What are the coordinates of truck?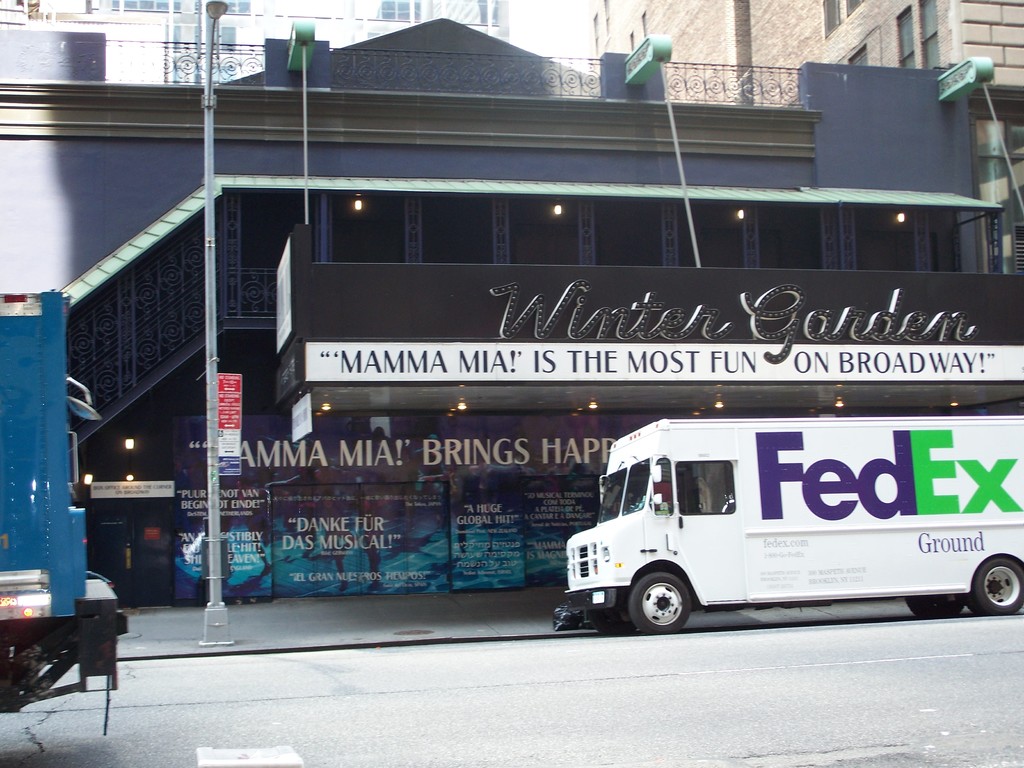
(x1=560, y1=409, x2=986, y2=642).
